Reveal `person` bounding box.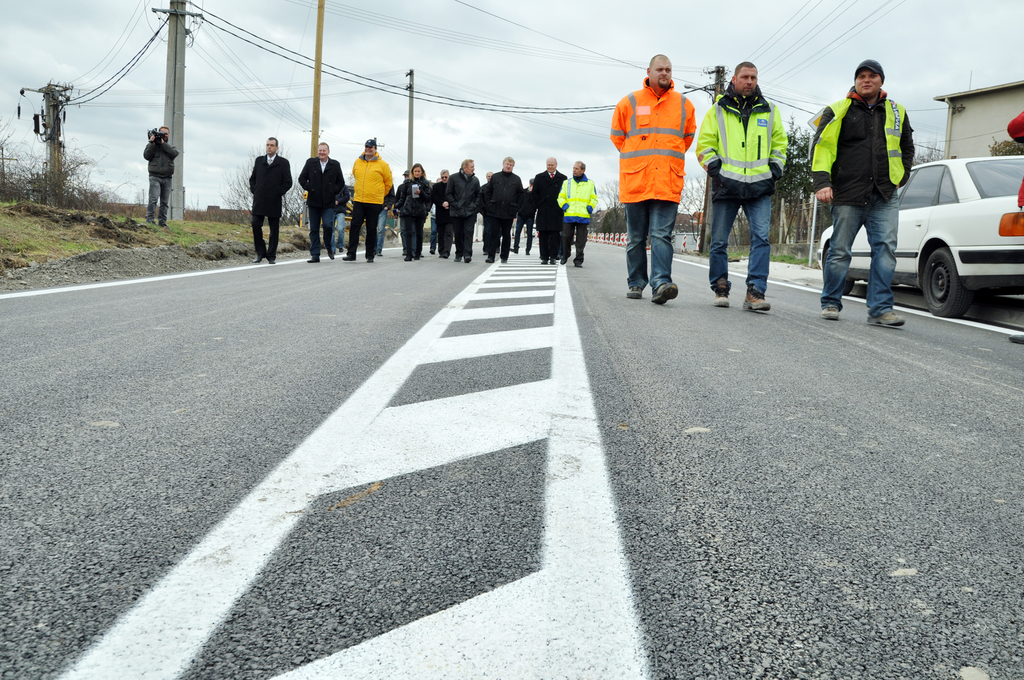
Revealed: l=141, t=127, r=177, b=231.
